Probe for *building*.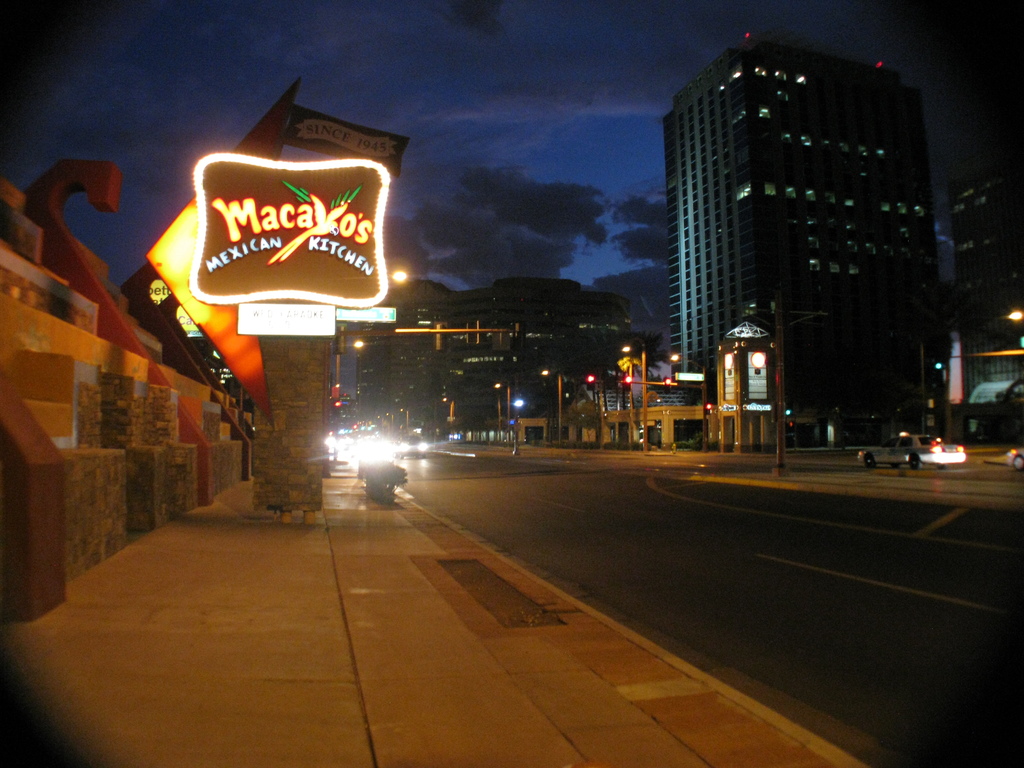
Probe result: <box>389,278,632,429</box>.
